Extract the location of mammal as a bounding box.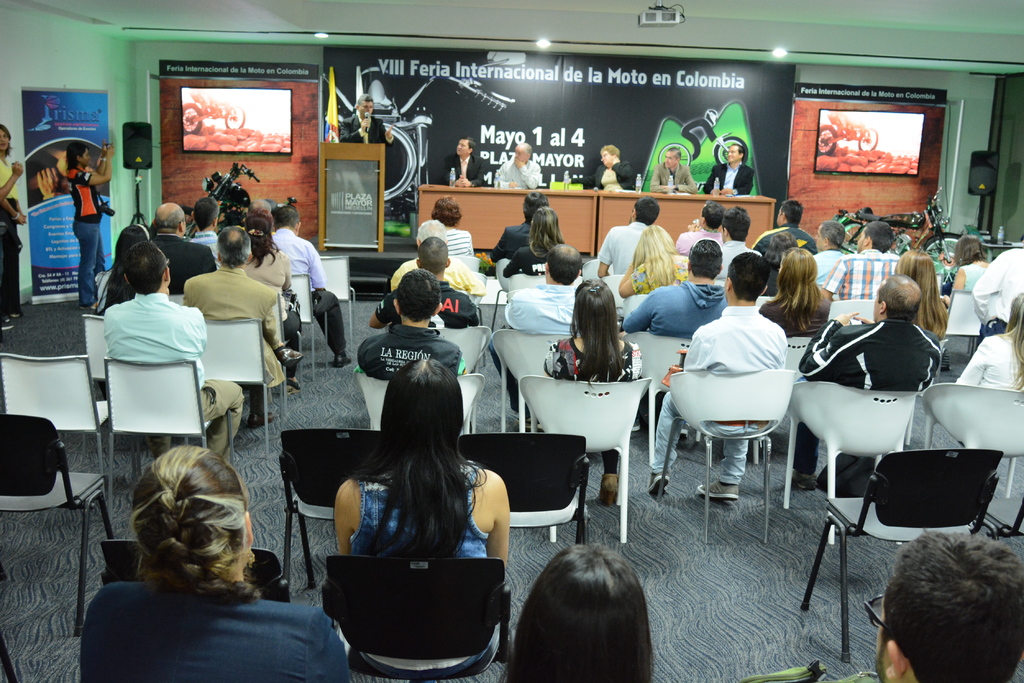
x1=242 y1=209 x2=302 y2=390.
